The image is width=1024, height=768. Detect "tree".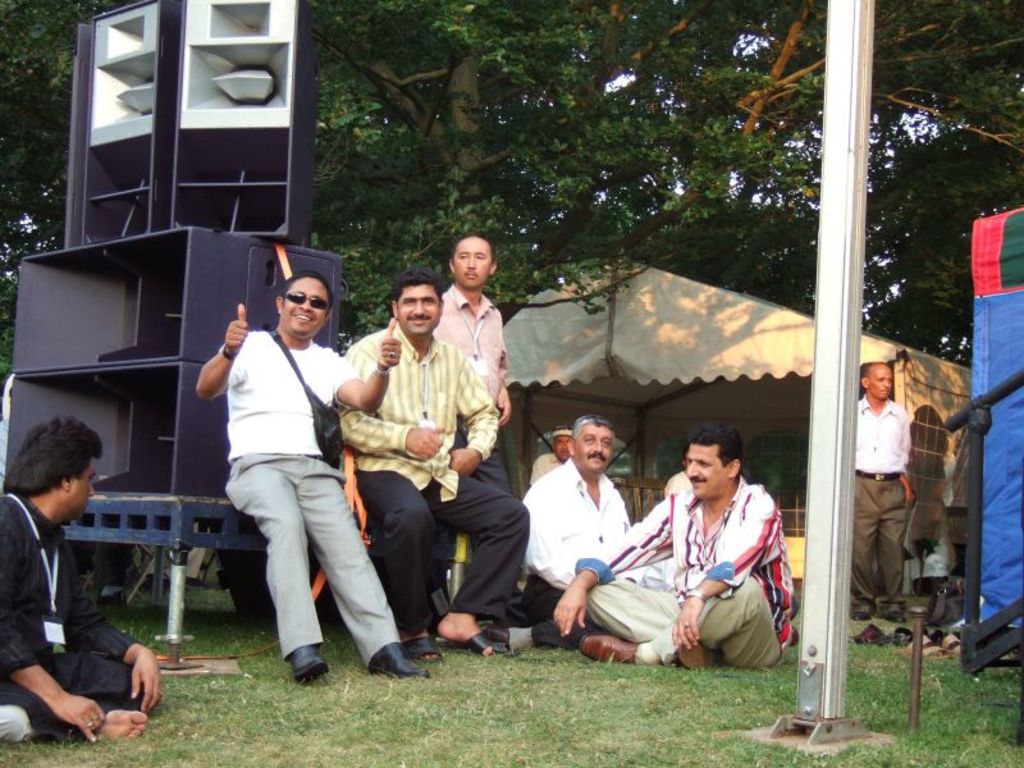
Detection: locate(0, 0, 97, 388).
